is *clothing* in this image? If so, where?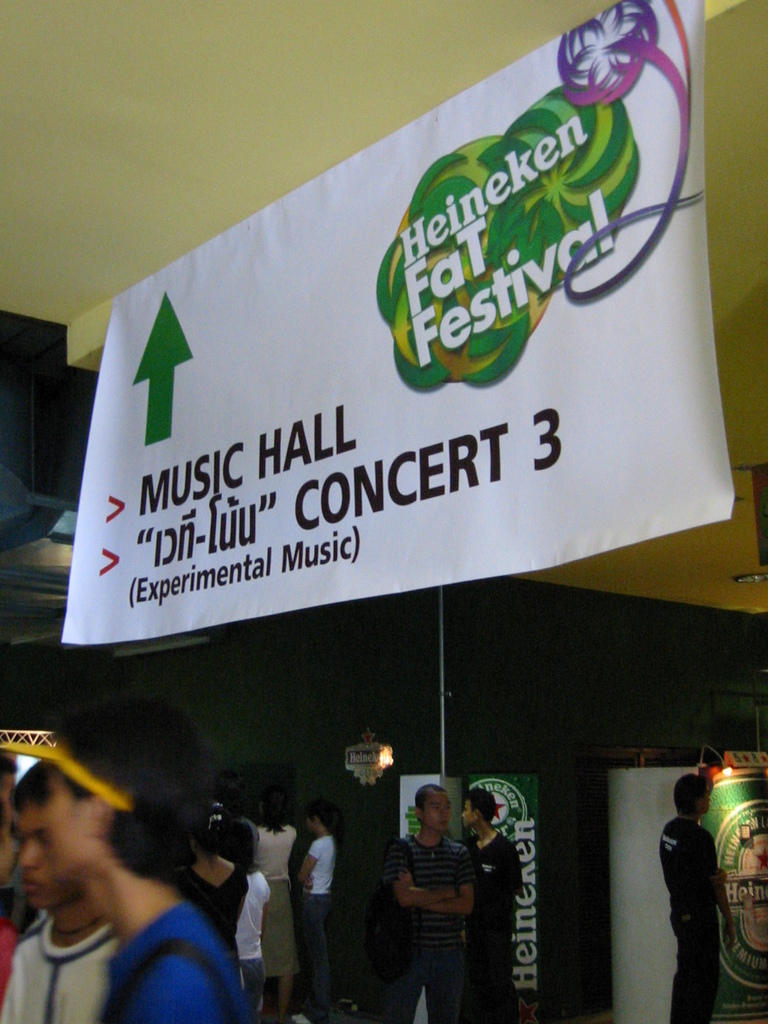
Yes, at 0, 915, 118, 1023.
